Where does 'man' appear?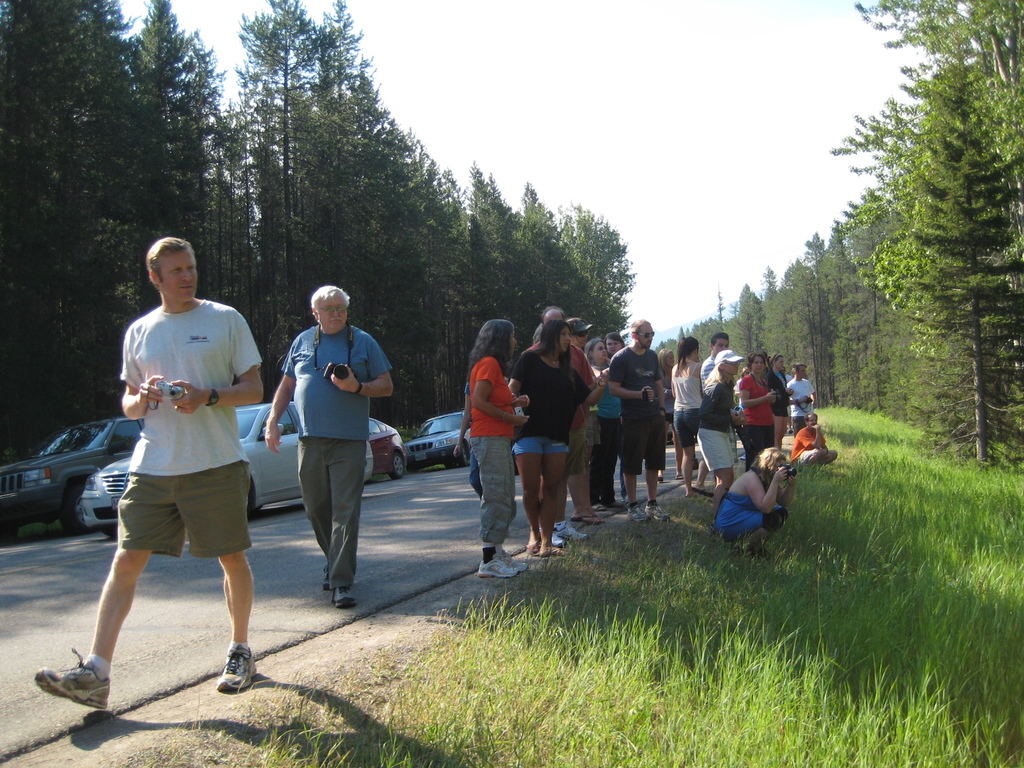
Appears at (left=536, top=304, right=604, bottom=527).
